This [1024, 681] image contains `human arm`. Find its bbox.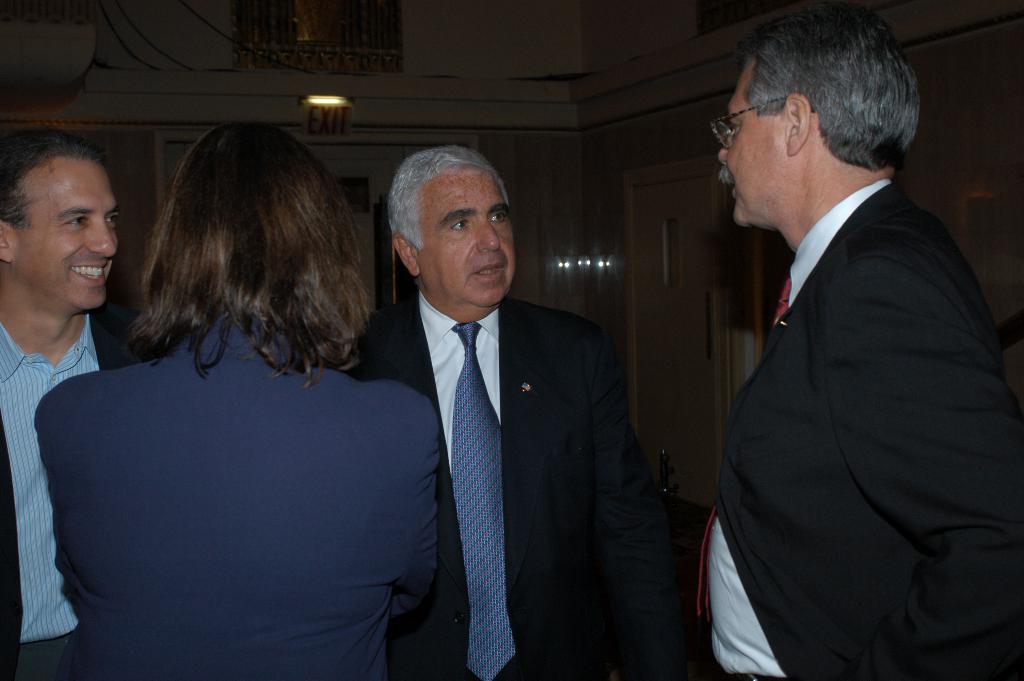
[591,325,703,680].
